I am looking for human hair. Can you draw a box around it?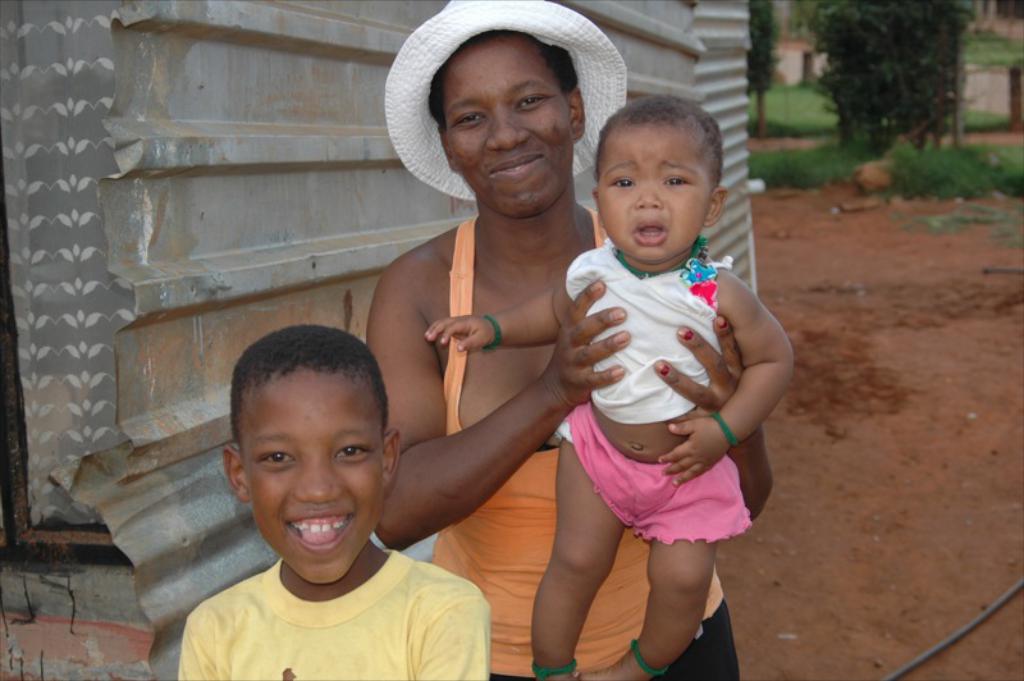
Sure, the bounding box is bbox(426, 29, 573, 124).
